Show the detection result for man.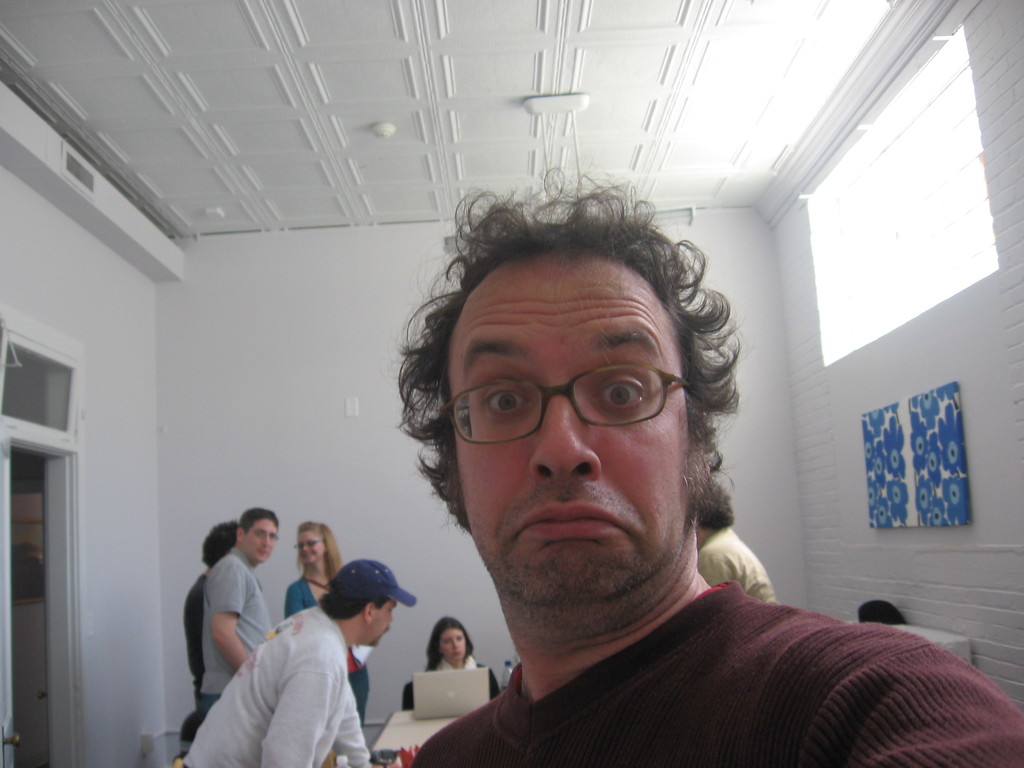
select_region(200, 509, 278, 726).
